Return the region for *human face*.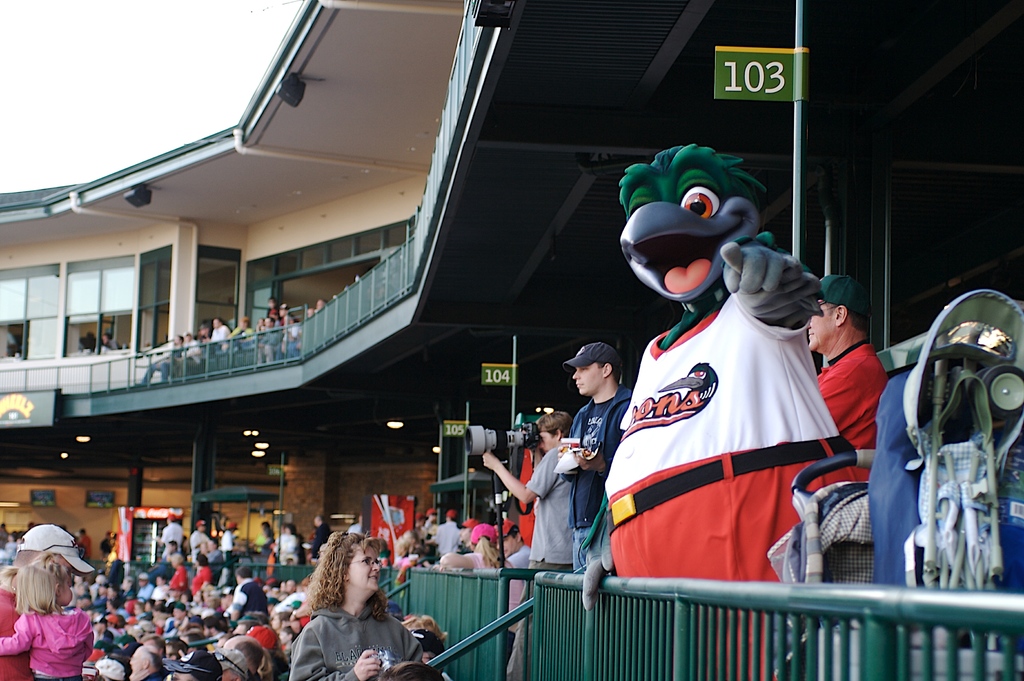
<bbox>807, 300, 835, 350</bbox>.
